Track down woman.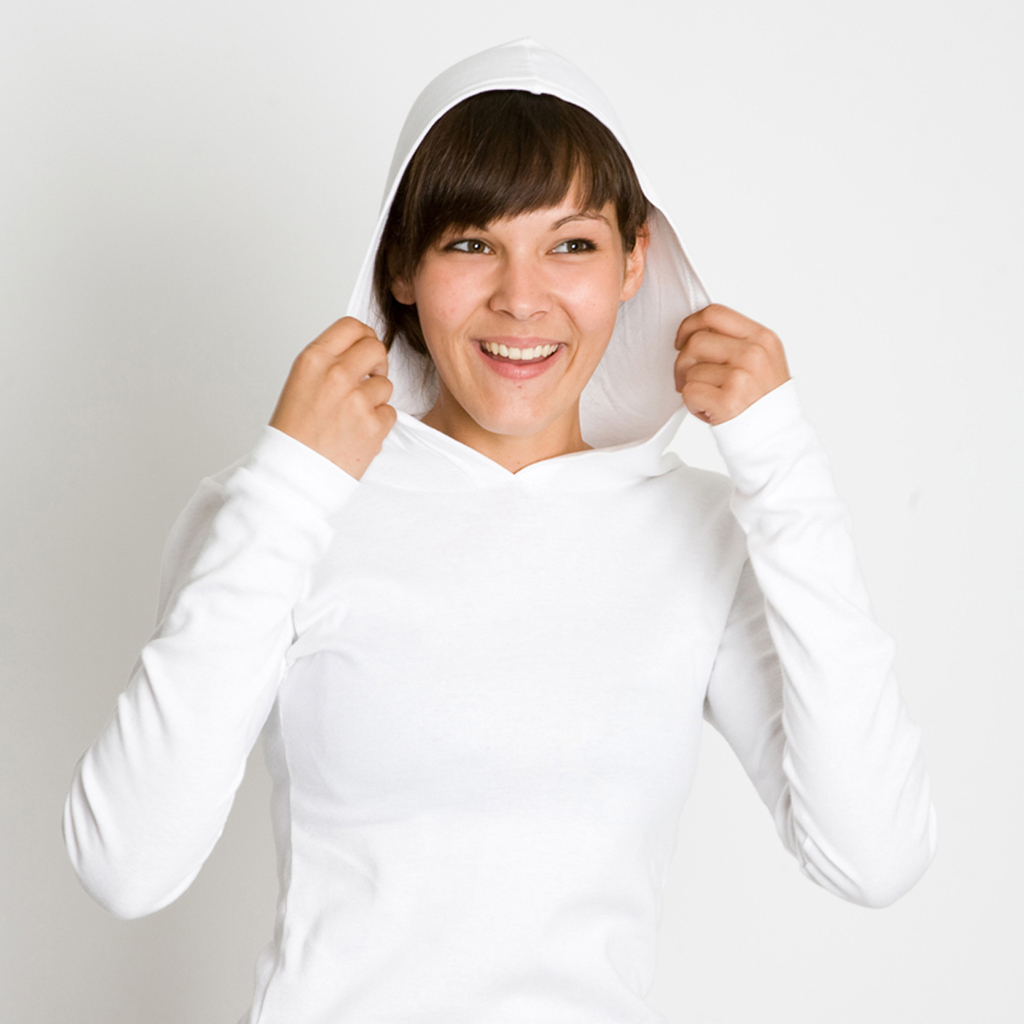
Tracked to 70, 110, 894, 1003.
